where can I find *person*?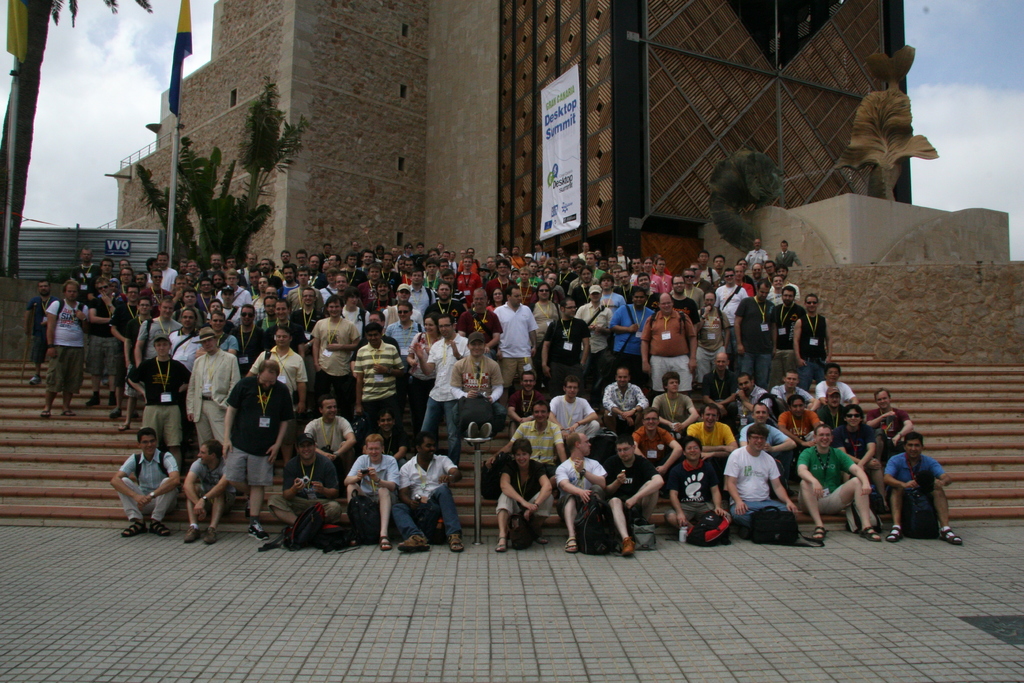
You can find it at locate(894, 420, 956, 555).
